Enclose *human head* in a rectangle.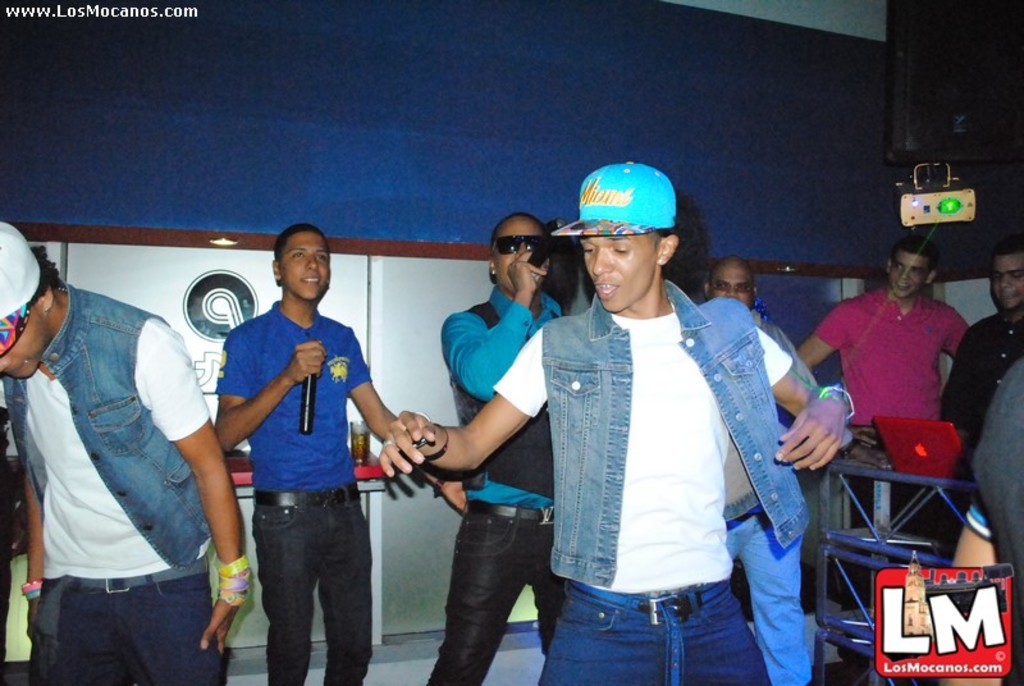
x1=989 y1=235 x2=1023 y2=315.
